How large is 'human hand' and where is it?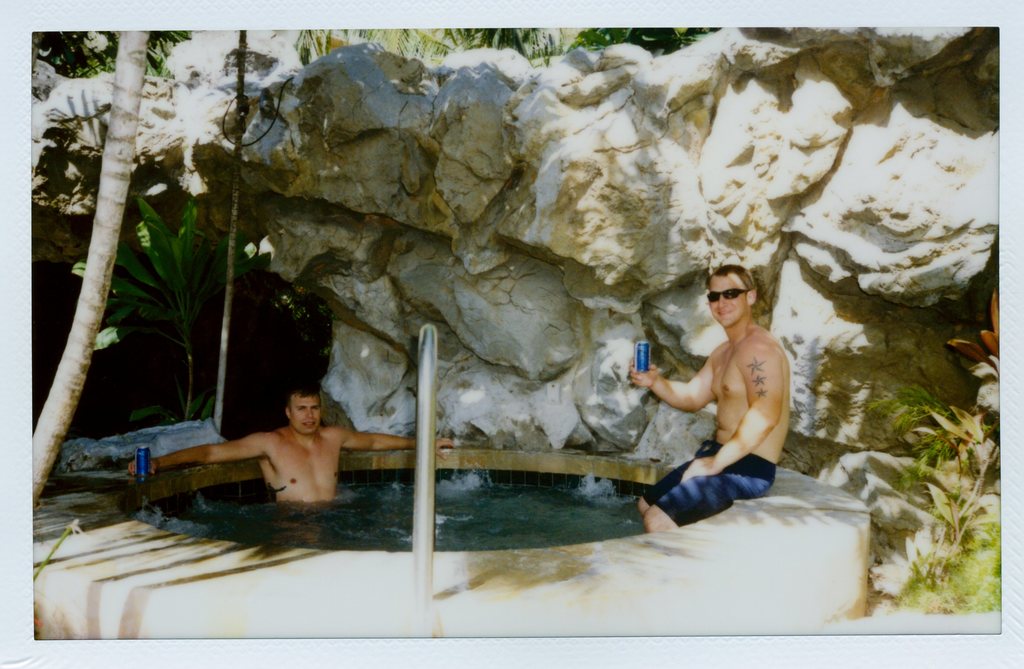
Bounding box: detection(679, 455, 721, 485).
